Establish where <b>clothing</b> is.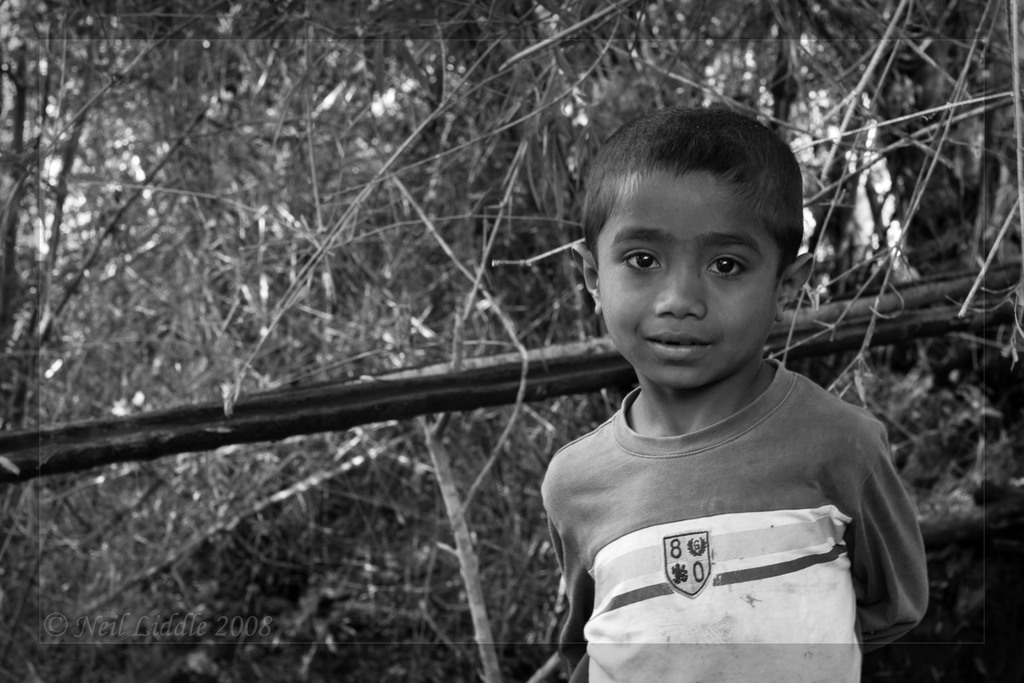
Established at [left=500, top=104, right=938, bottom=681].
